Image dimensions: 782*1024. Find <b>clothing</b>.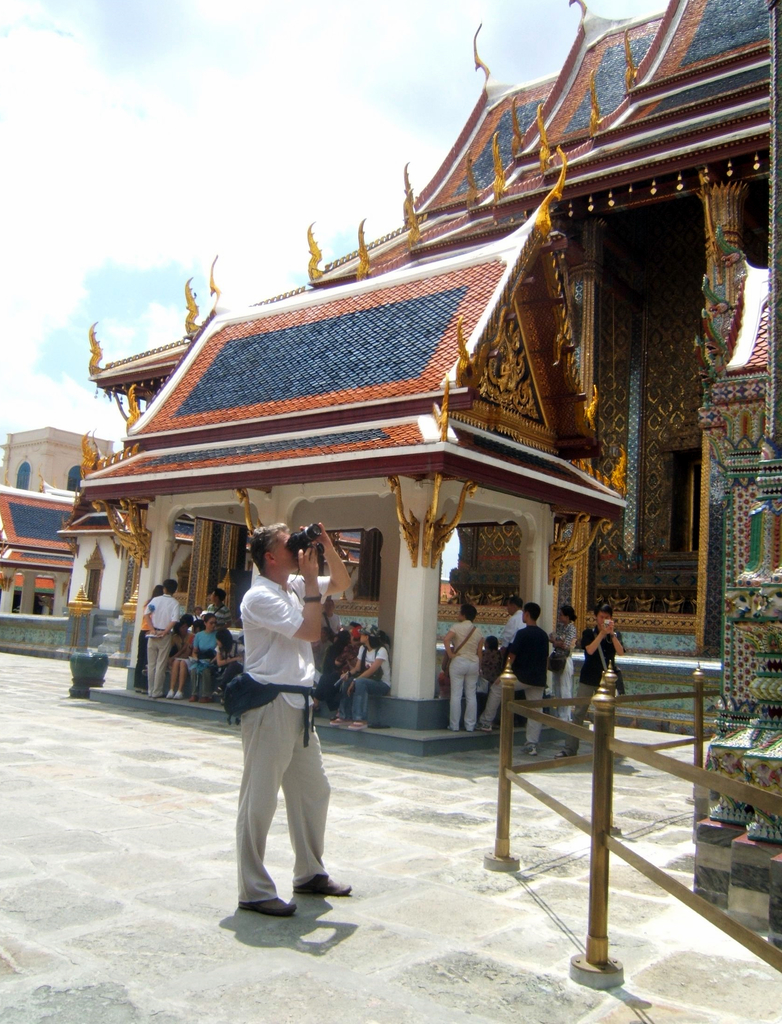
box=[476, 623, 541, 735].
